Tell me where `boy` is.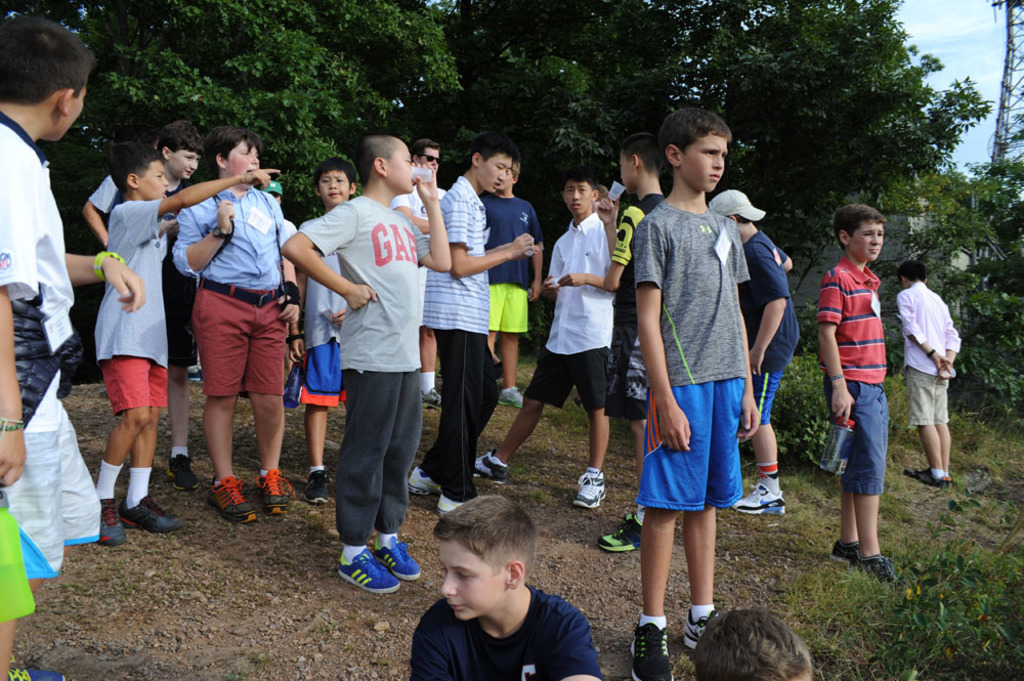
`boy` is at (626, 114, 797, 627).
